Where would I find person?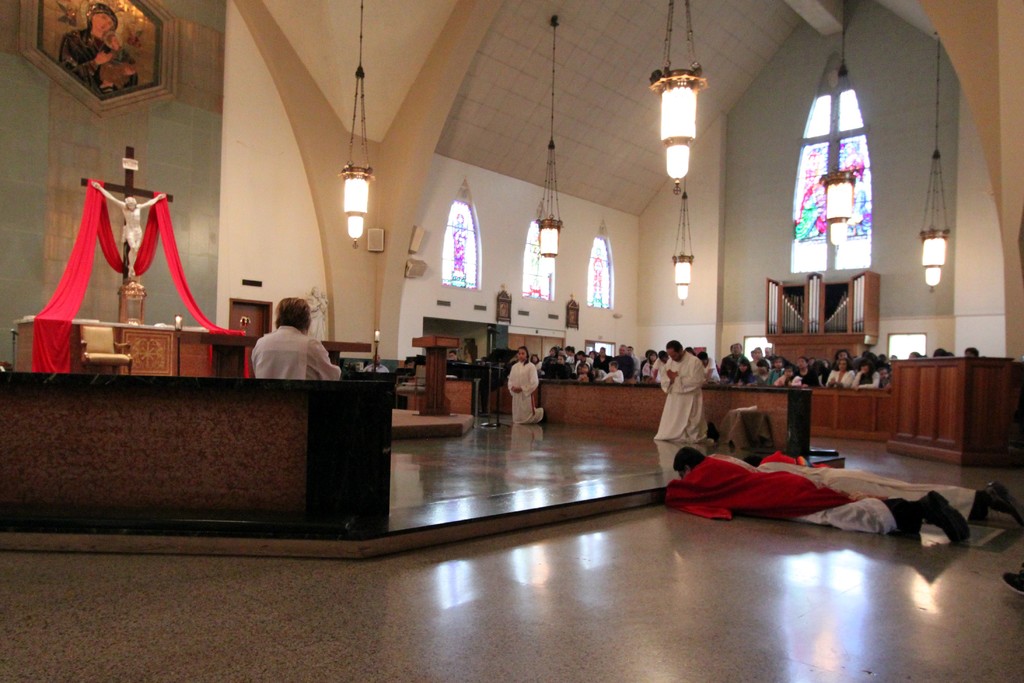
At Rect(771, 361, 803, 386).
